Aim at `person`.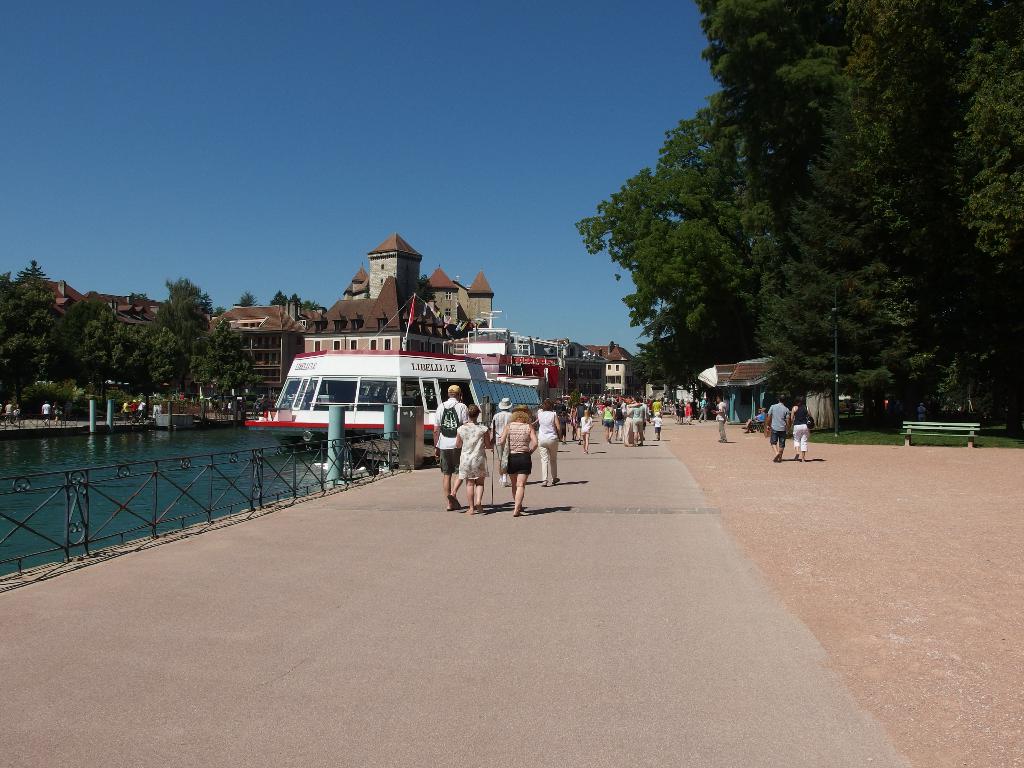
Aimed at rect(455, 404, 495, 515).
